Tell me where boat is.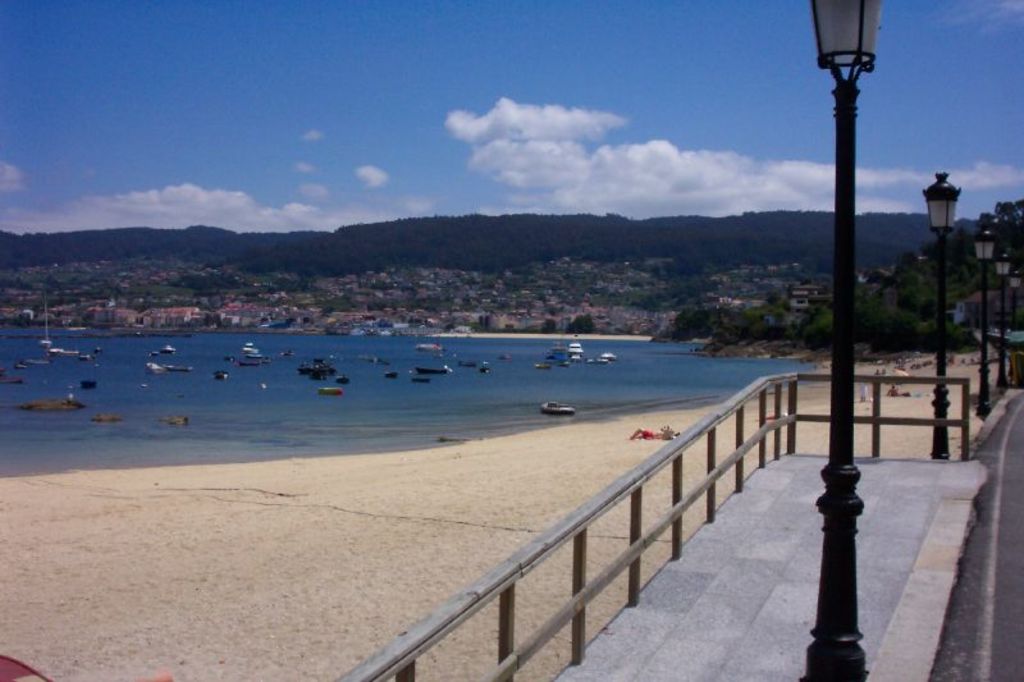
boat is at crop(460, 358, 476, 367).
